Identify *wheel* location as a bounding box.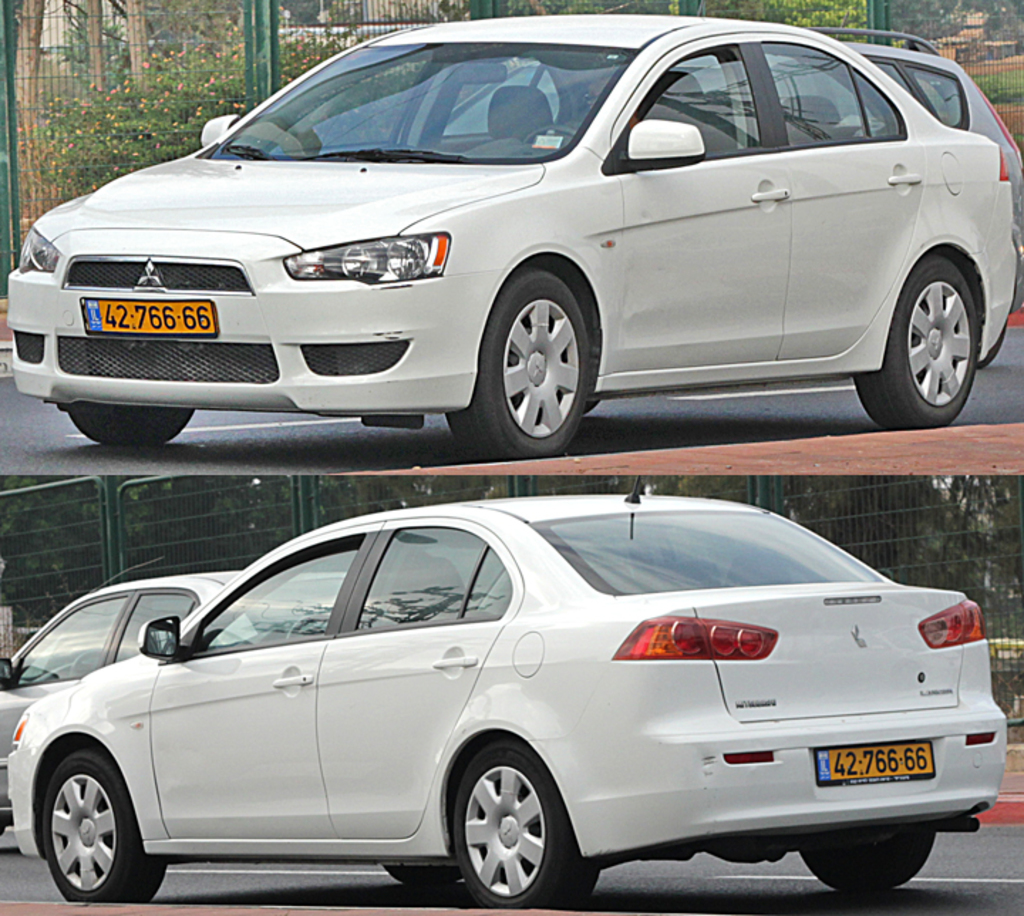
detection(980, 319, 1007, 368).
